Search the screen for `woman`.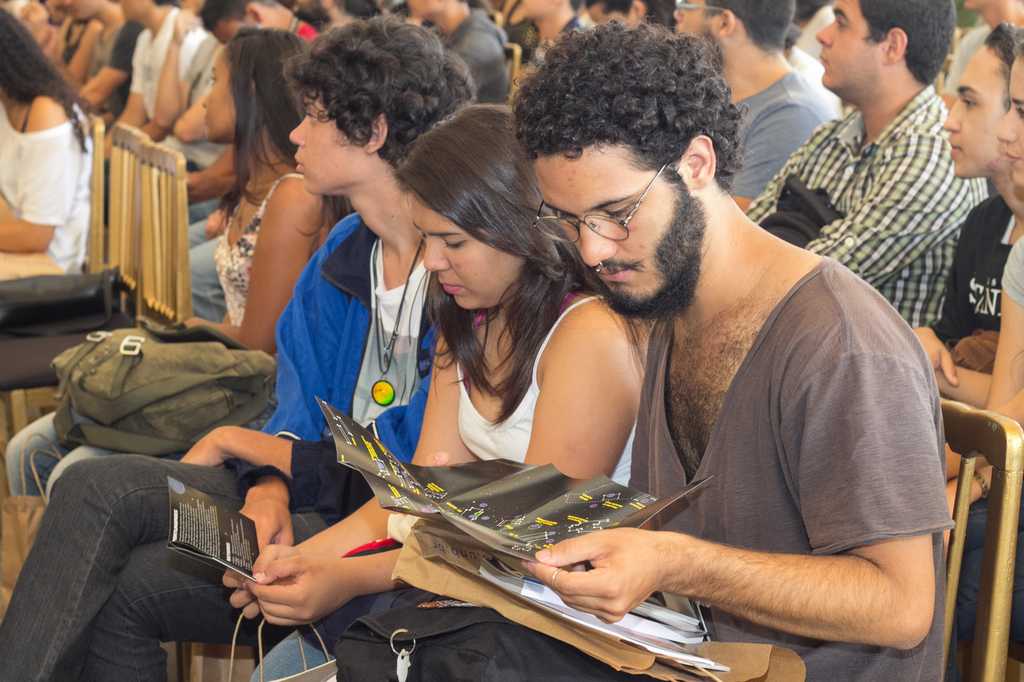
Found at 4:26:360:509.
